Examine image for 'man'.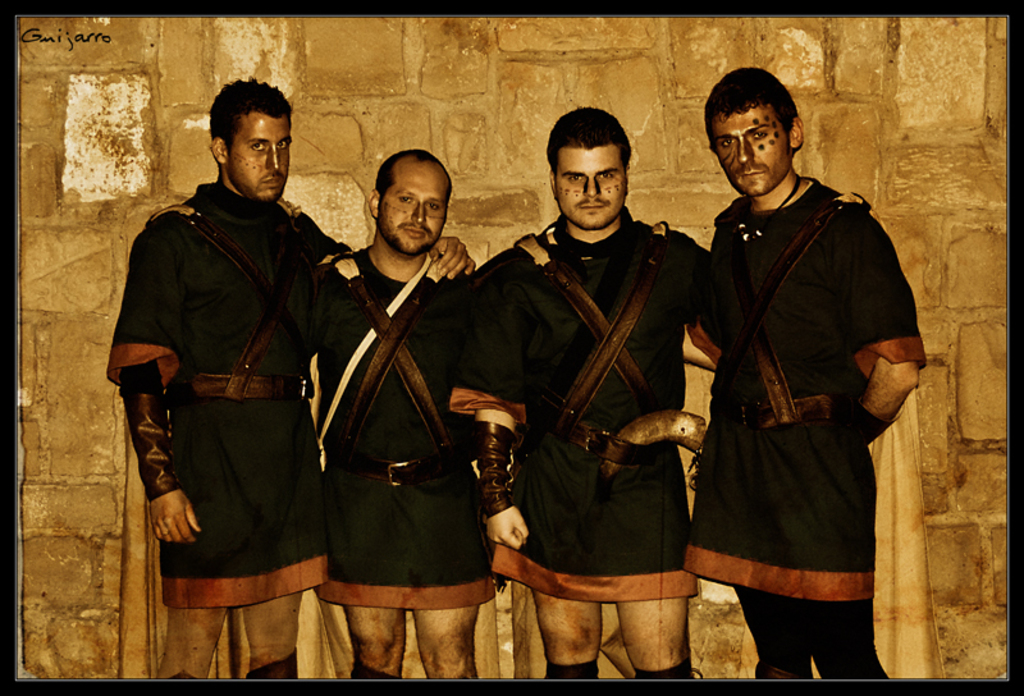
Examination result: [680,67,923,679].
